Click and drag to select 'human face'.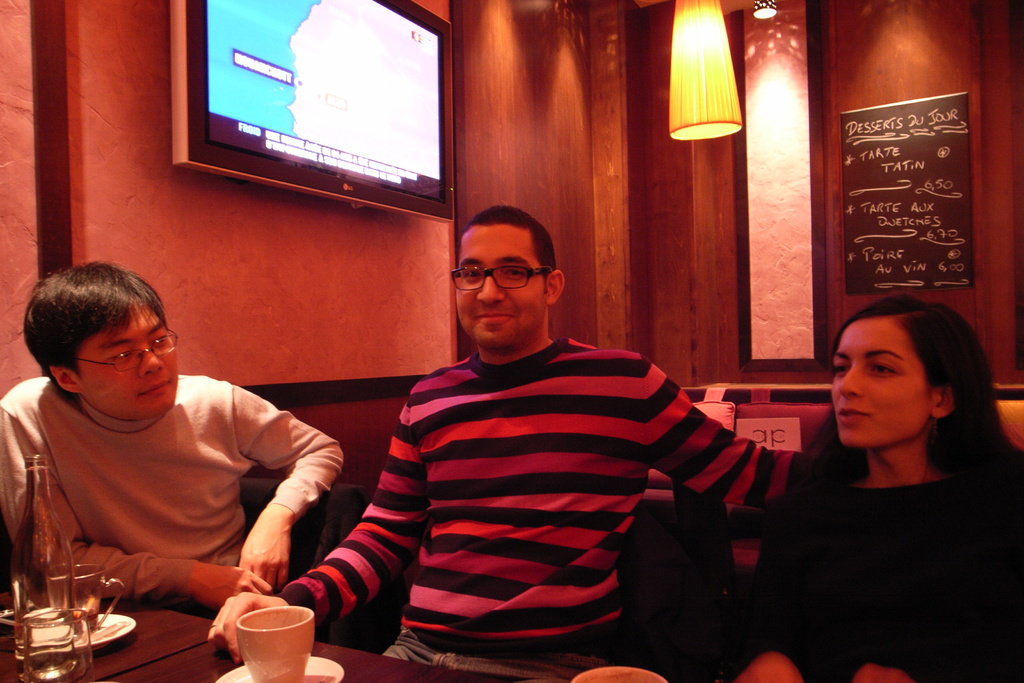
Selection: l=454, t=229, r=546, b=353.
